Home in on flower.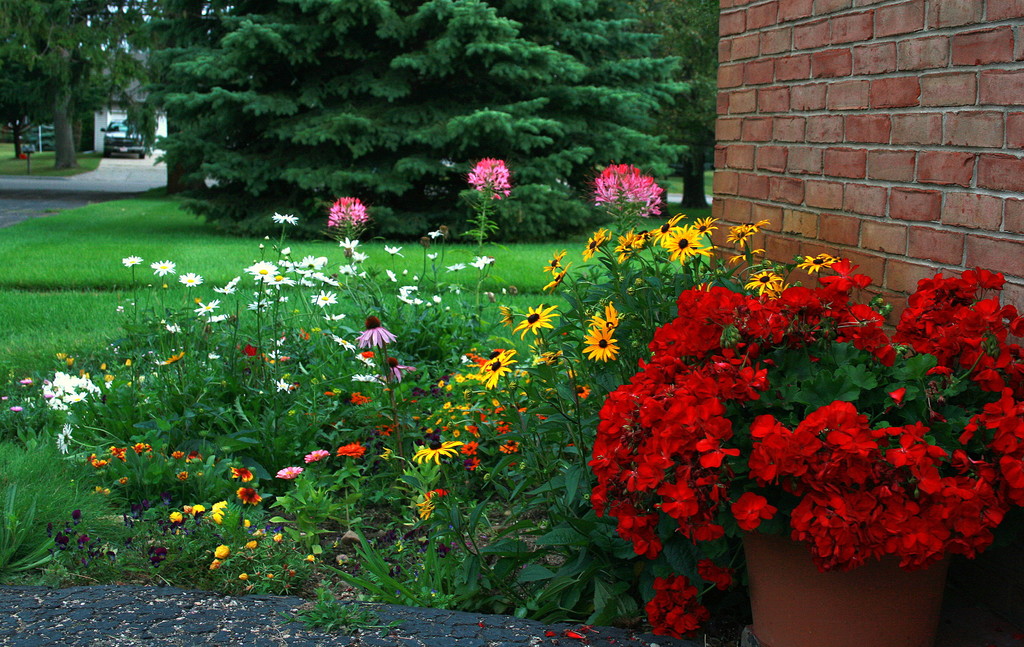
Homed in at <bbox>168, 445, 189, 461</bbox>.
